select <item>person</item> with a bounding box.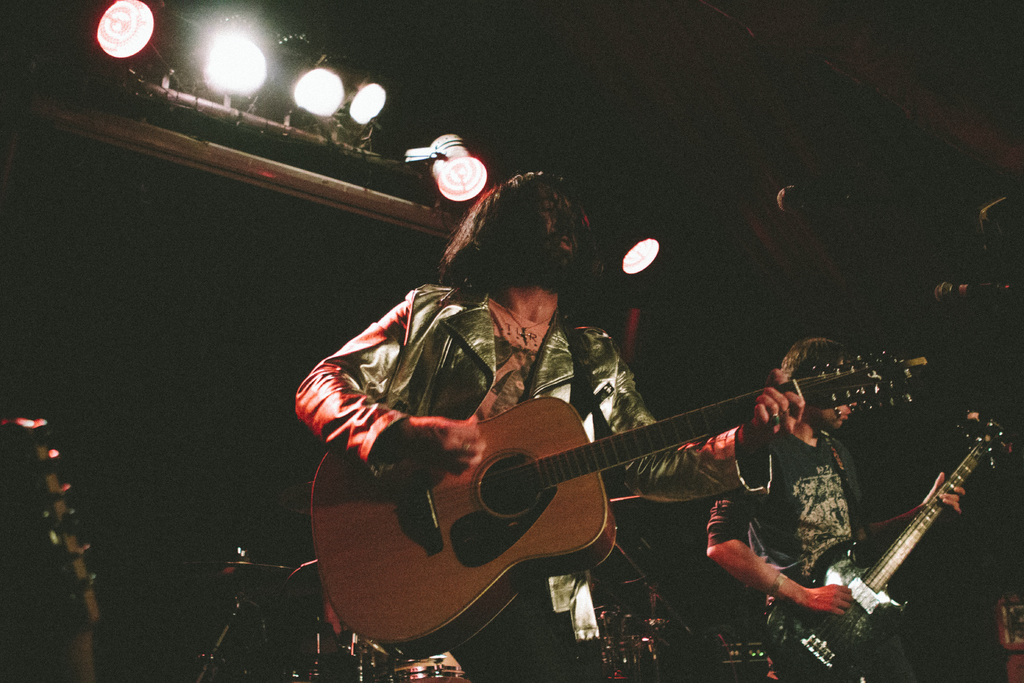
(x1=239, y1=178, x2=899, y2=682).
